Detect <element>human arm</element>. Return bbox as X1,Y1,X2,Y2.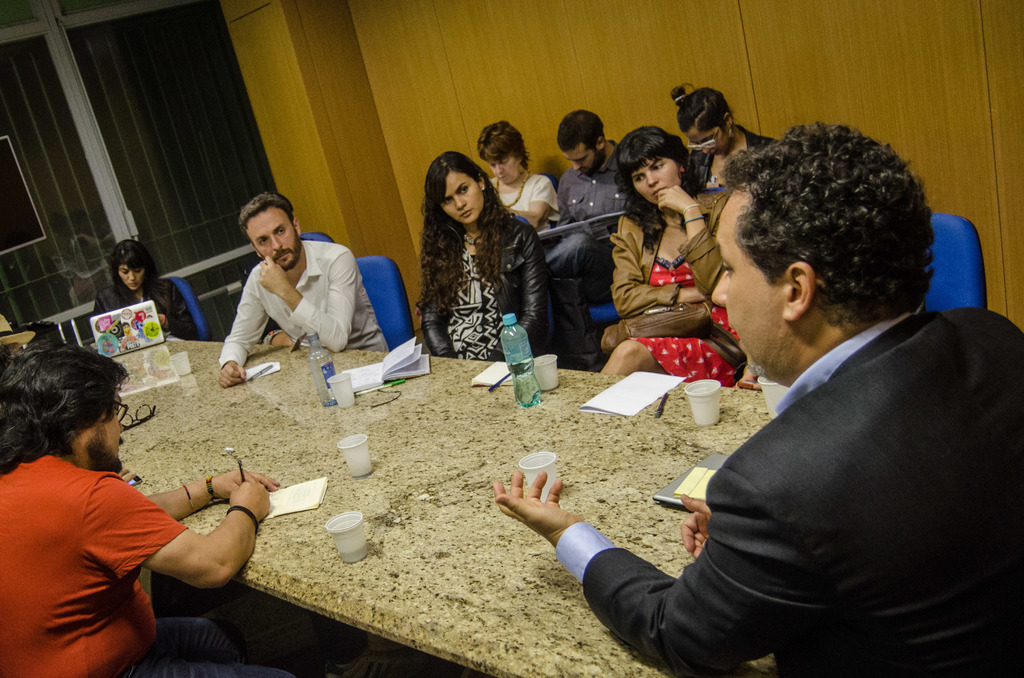
488,469,813,667.
